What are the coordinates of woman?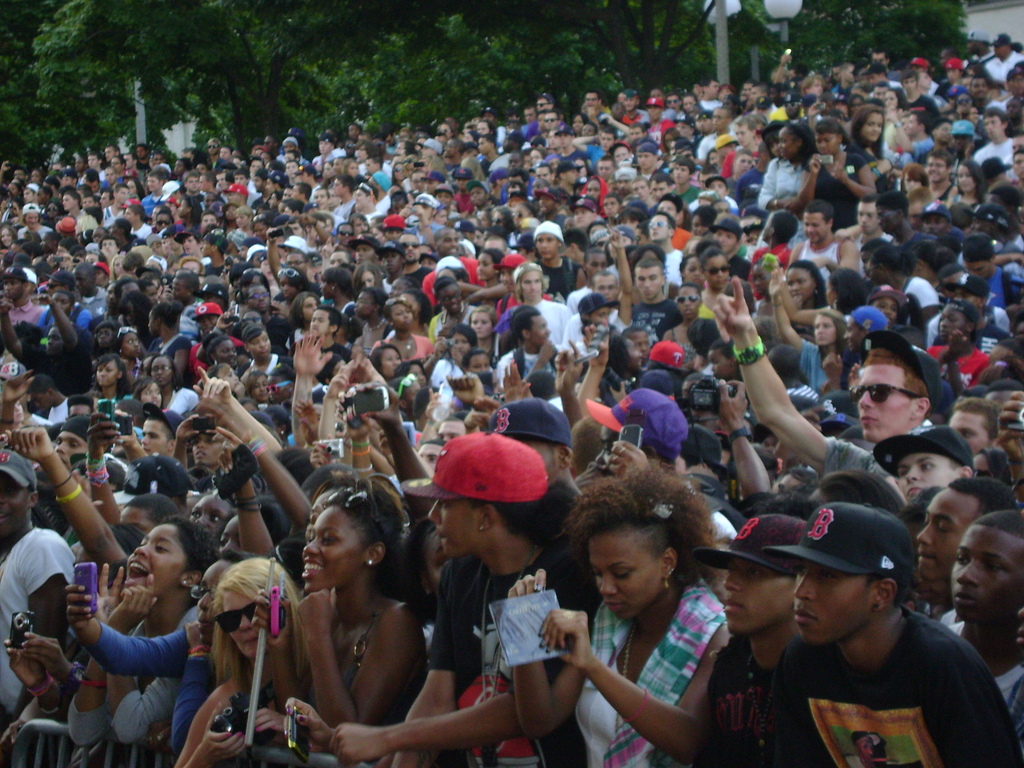
bbox=(227, 204, 255, 250).
